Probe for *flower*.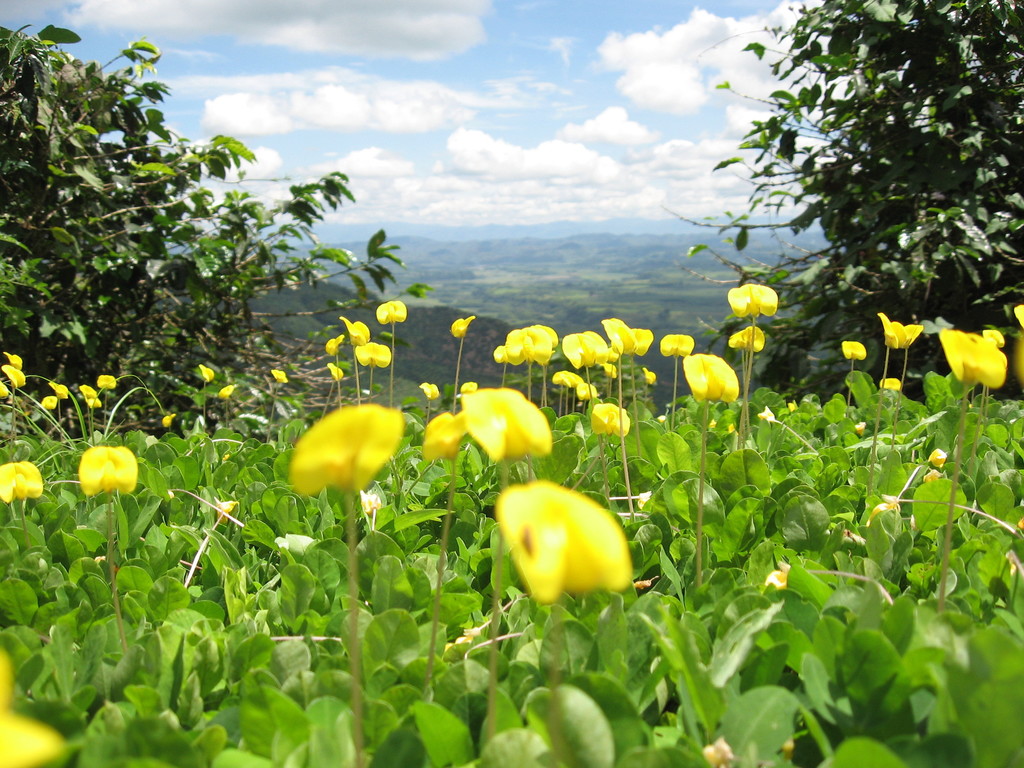
Probe result: <region>76, 444, 135, 497</region>.
